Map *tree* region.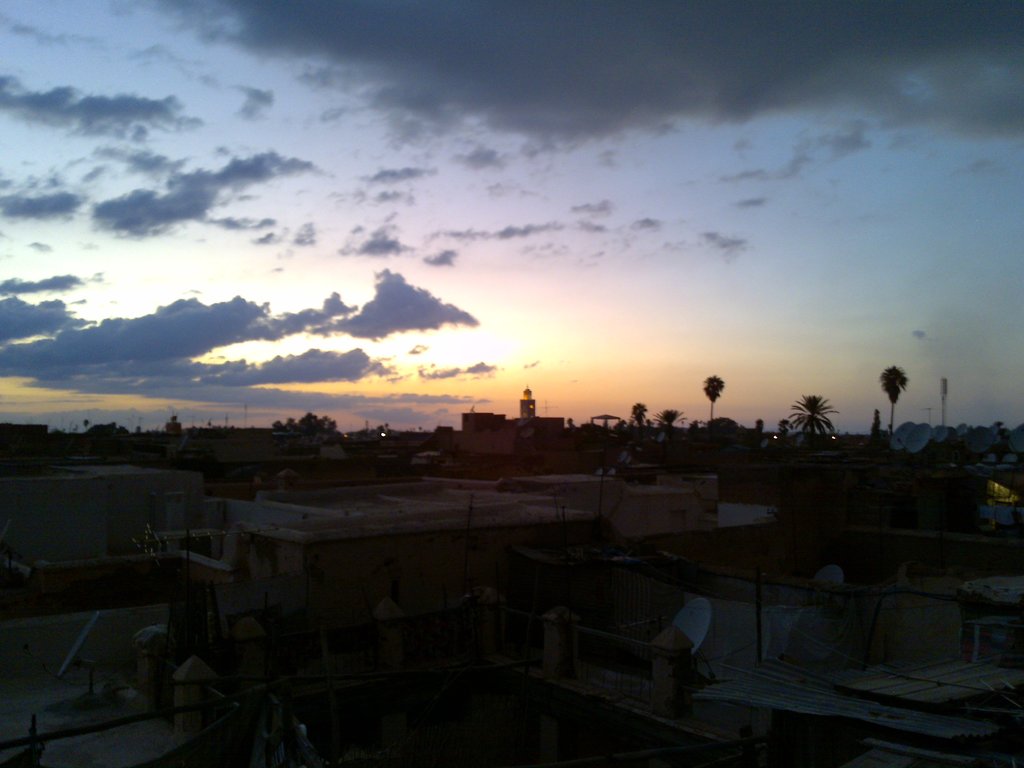
Mapped to rect(685, 418, 705, 434).
